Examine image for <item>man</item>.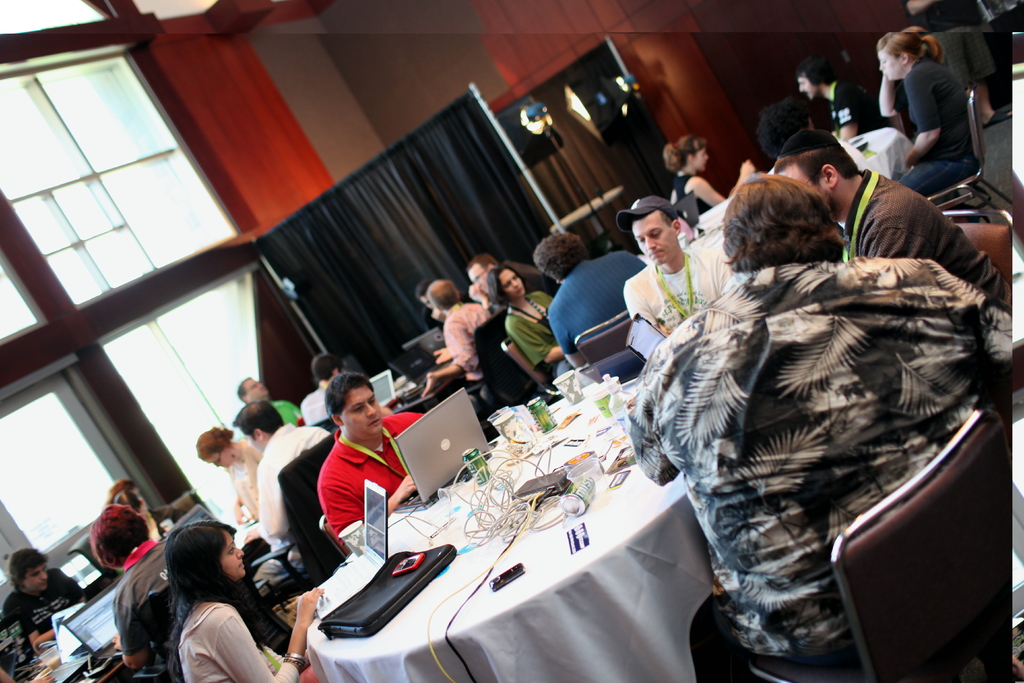
Examination result: (left=298, top=357, right=348, bottom=422).
